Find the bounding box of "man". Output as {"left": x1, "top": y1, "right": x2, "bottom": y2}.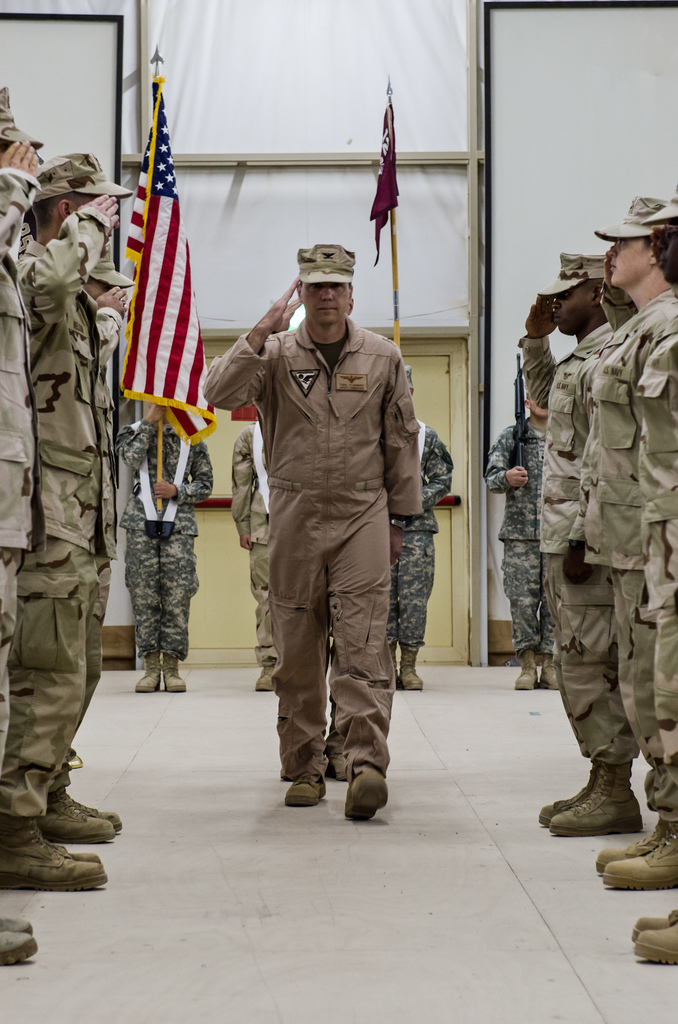
{"left": 73, "top": 252, "right": 124, "bottom": 846}.
